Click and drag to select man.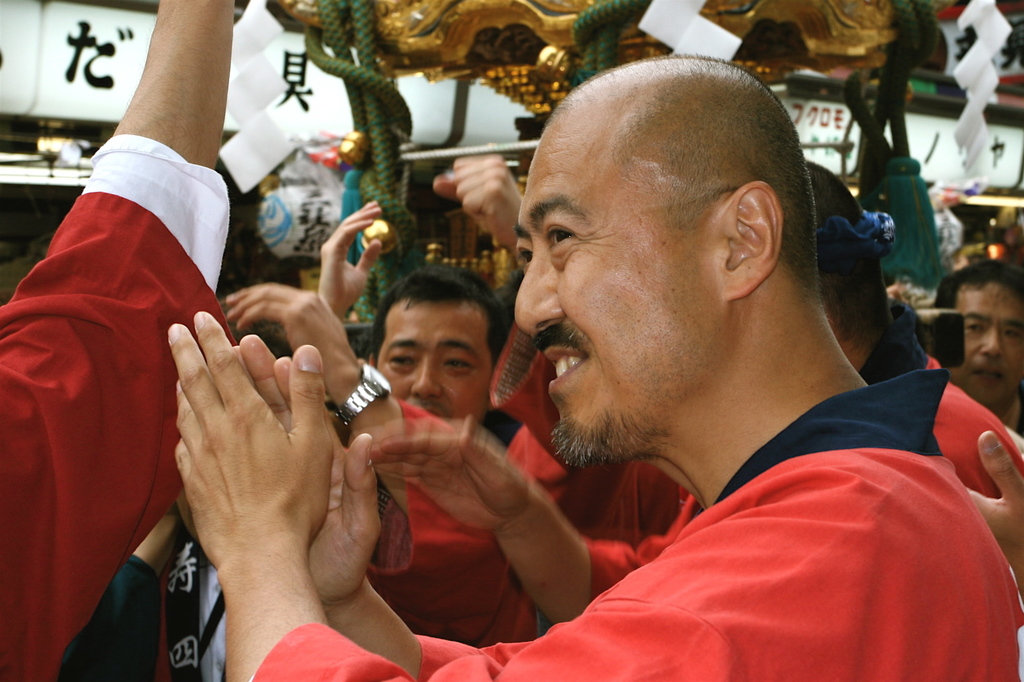
Selection: (936, 259, 1023, 434).
